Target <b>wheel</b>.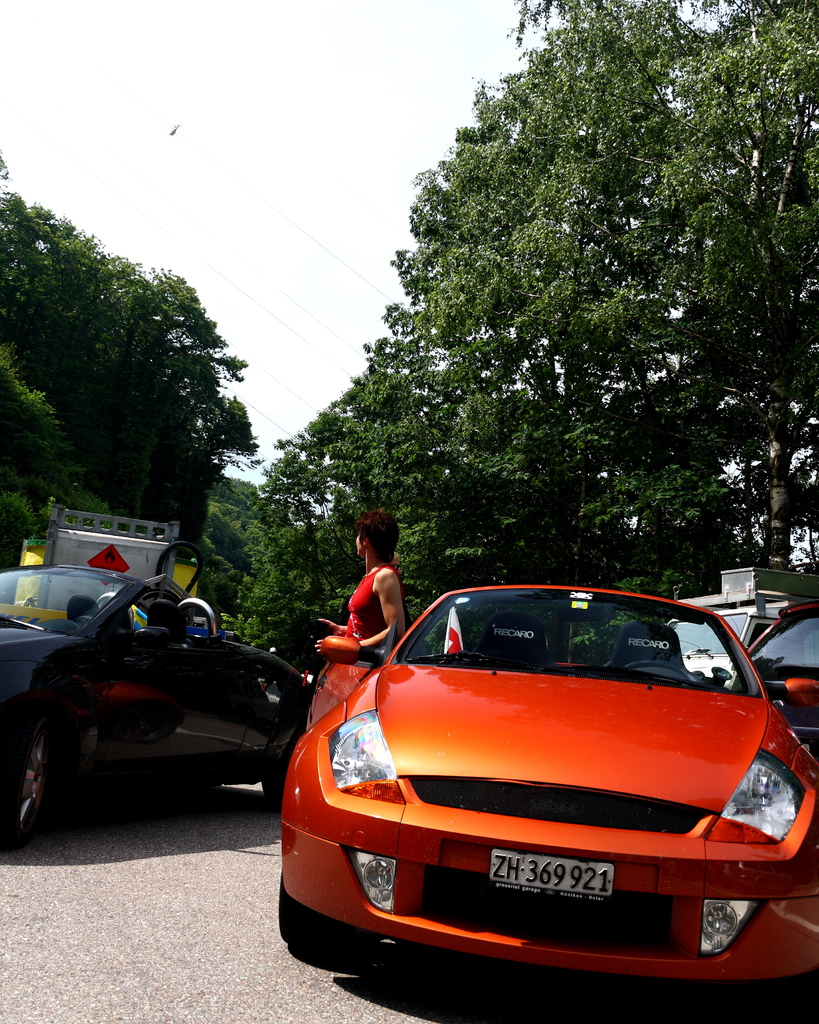
Target region: [left=4, top=709, right=73, bottom=826].
